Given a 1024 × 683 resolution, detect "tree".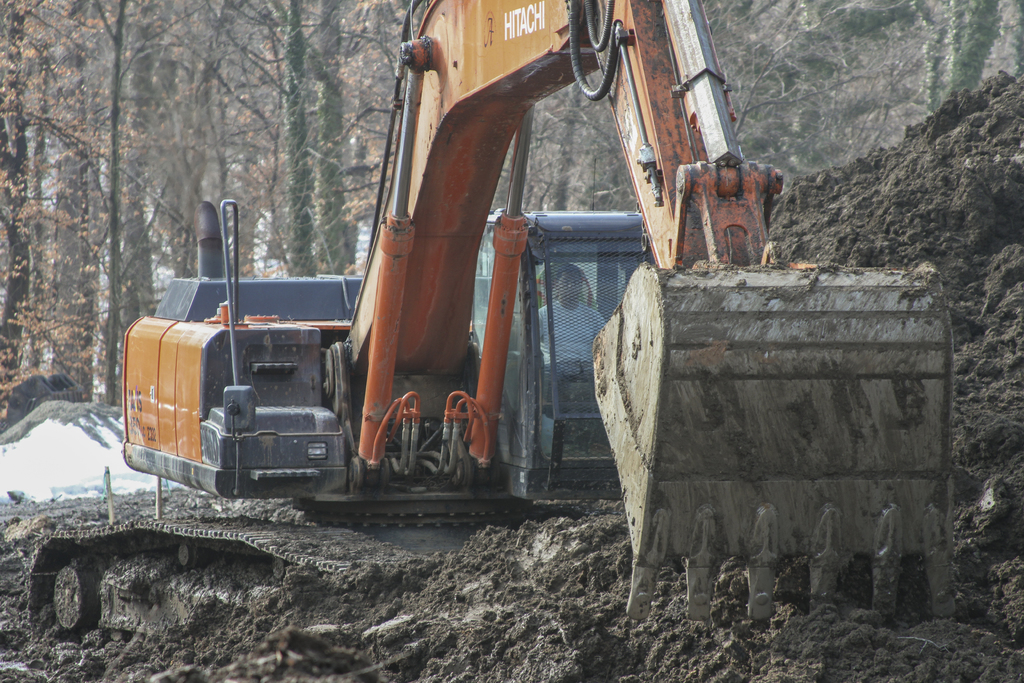
476/67/652/217.
